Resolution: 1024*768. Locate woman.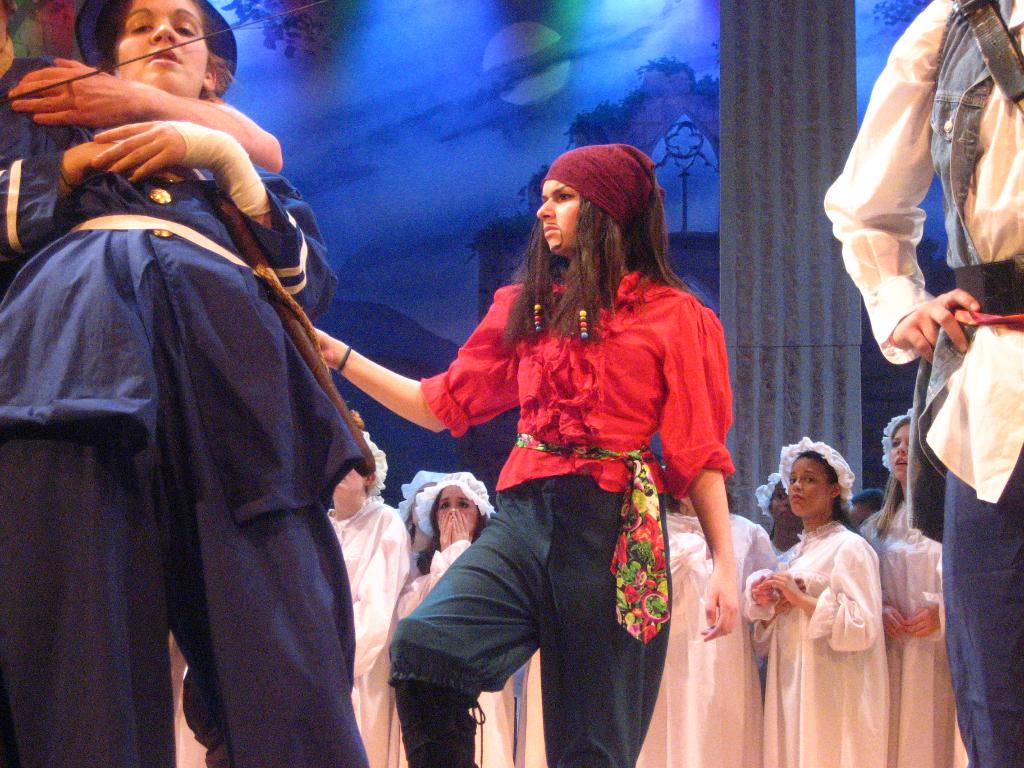
{"left": 305, "top": 400, "right": 441, "bottom": 767}.
